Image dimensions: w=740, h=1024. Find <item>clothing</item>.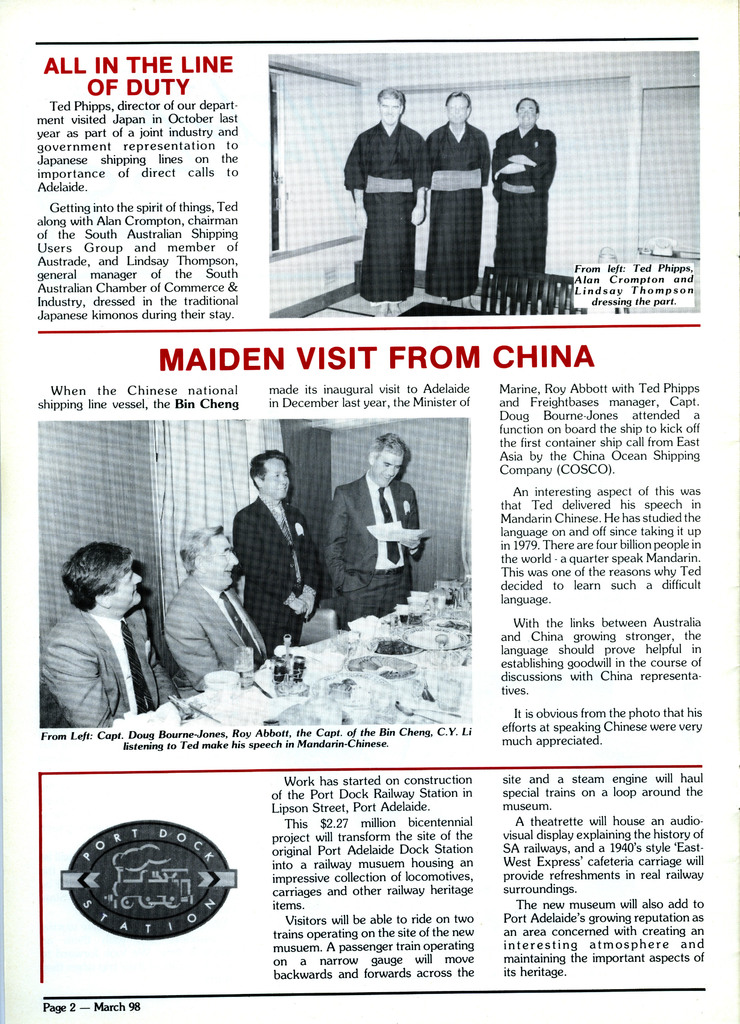
pyautogui.locateOnScreen(37, 600, 180, 733).
